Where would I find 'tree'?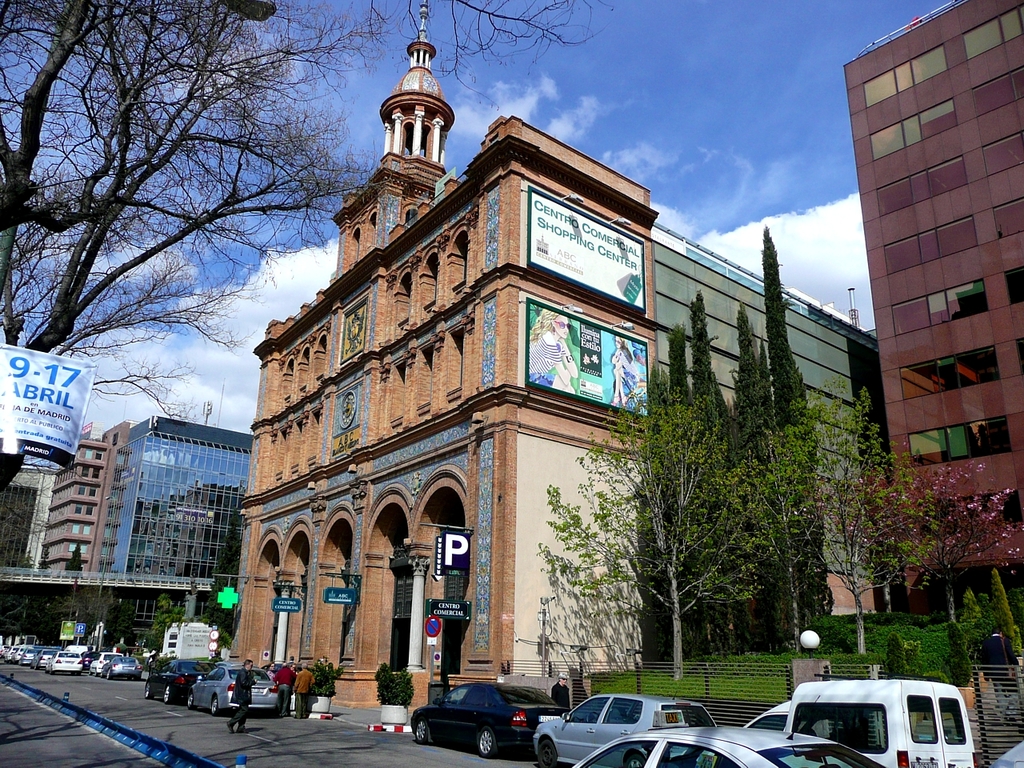
At locate(765, 223, 834, 622).
